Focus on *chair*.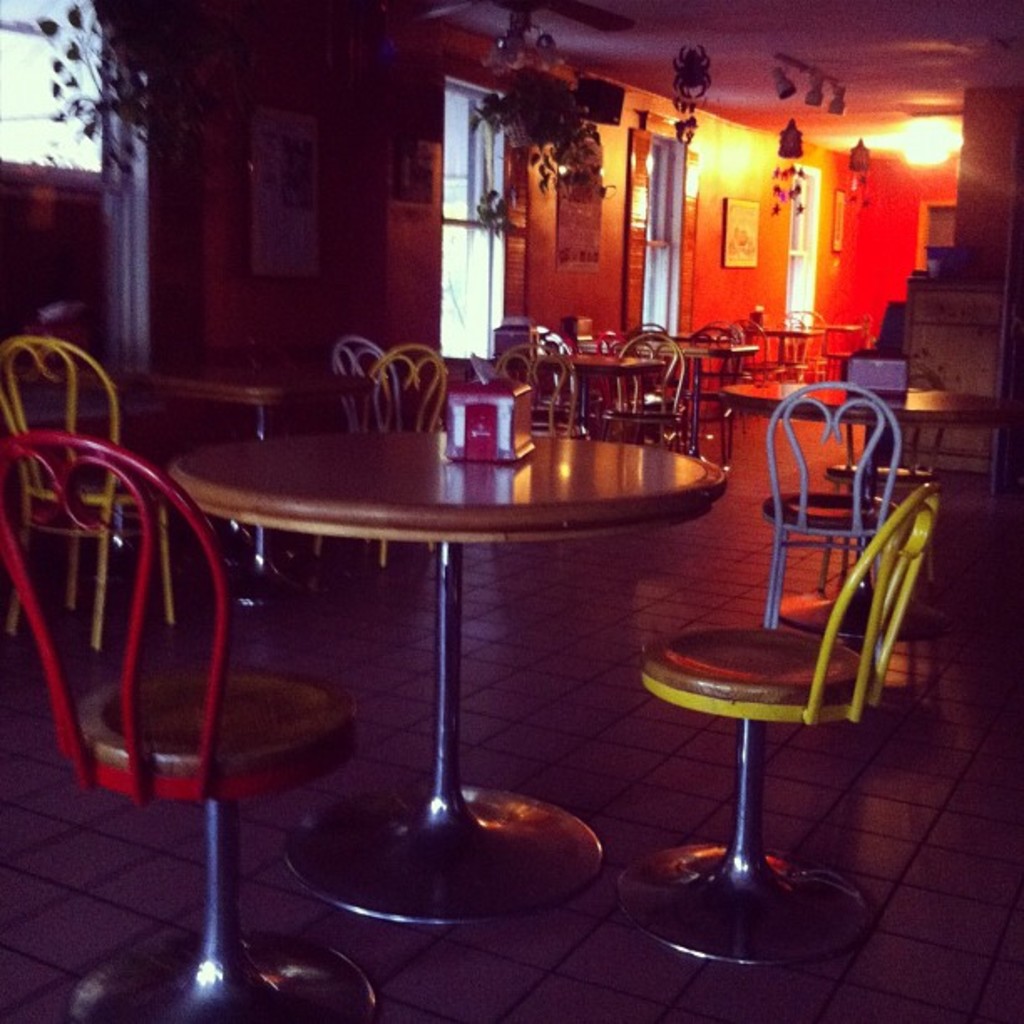
Focused at box=[308, 340, 448, 569].
